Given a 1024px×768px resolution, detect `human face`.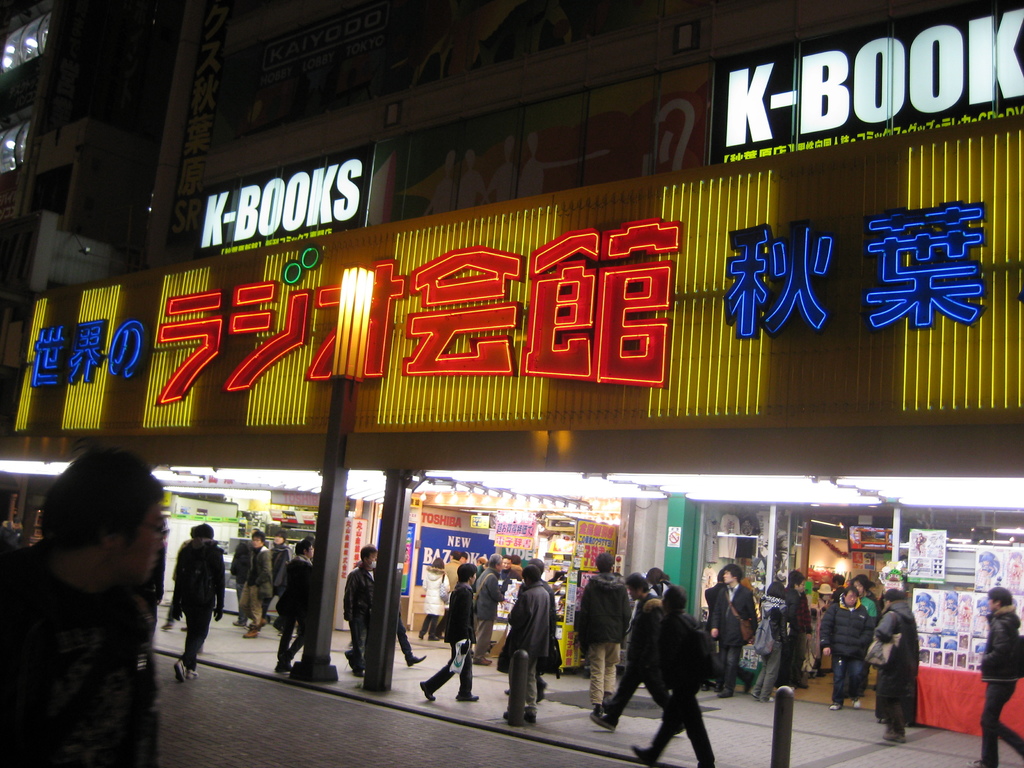
pyautogui.locateOnScreen(723, 569, 735, 584).
